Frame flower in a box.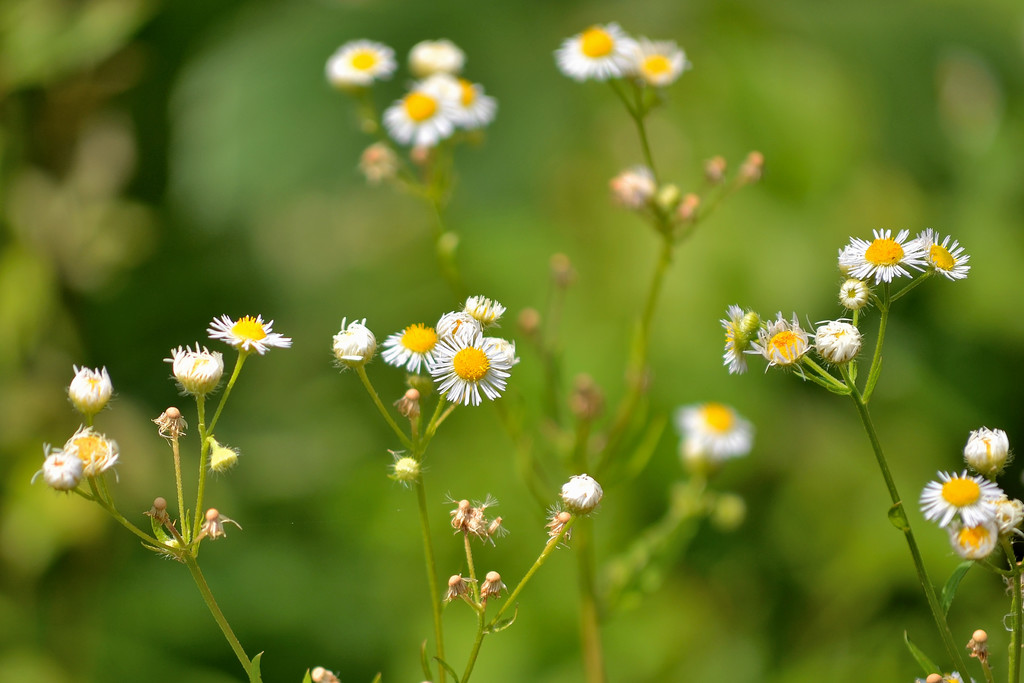
<box>915,467,1007,525</box>.
